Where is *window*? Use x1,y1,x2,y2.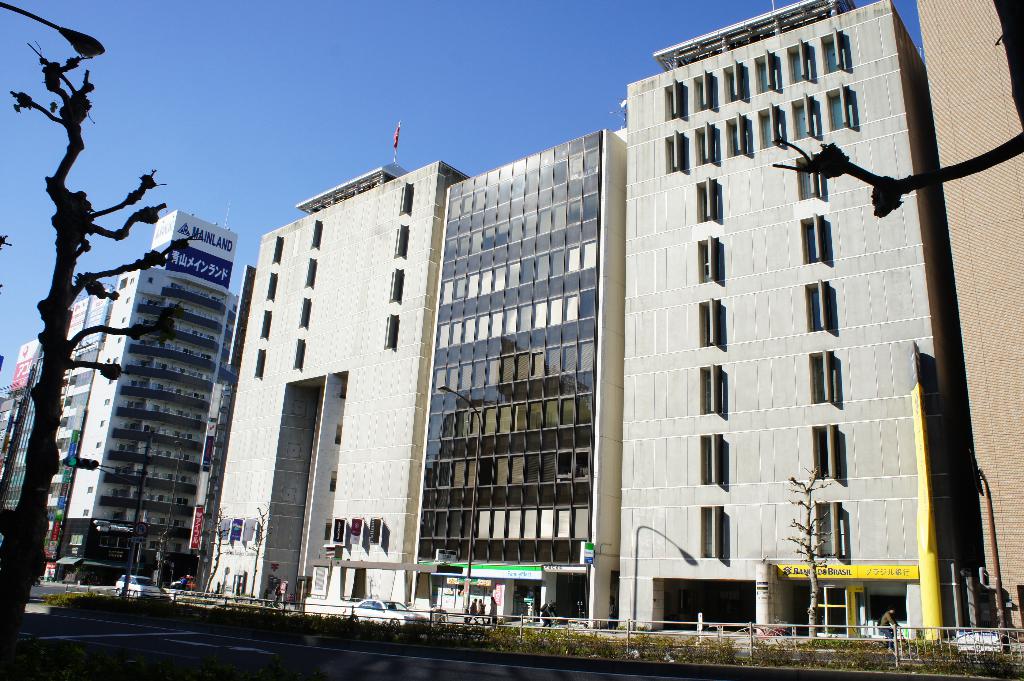
762,104,780,146.
